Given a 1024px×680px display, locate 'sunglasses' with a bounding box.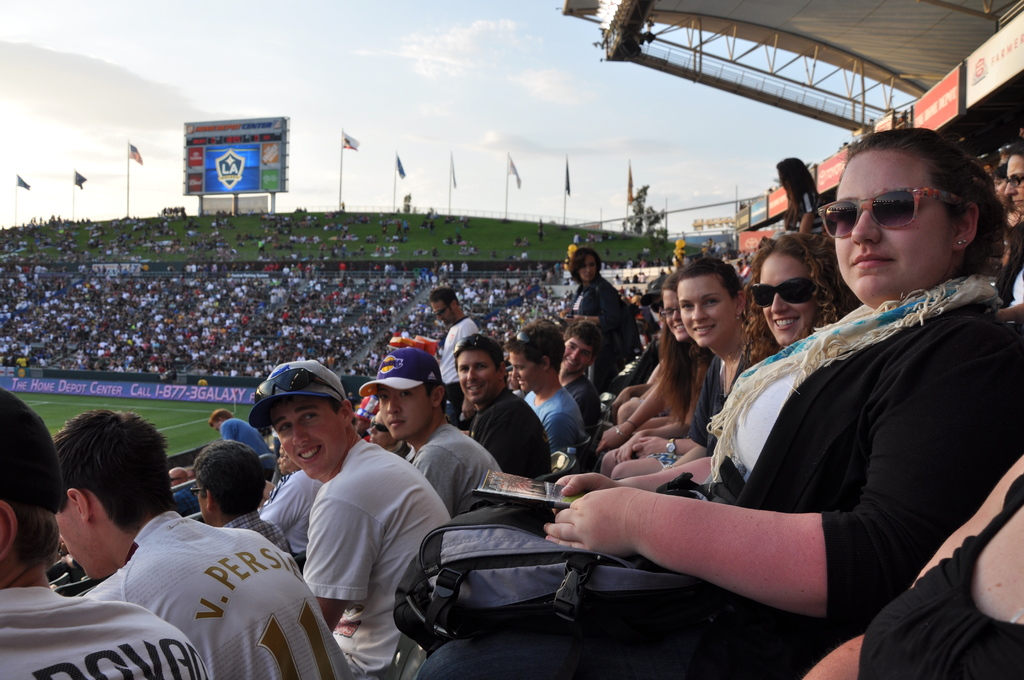
Located: rect(816, 187, 968, 238).
